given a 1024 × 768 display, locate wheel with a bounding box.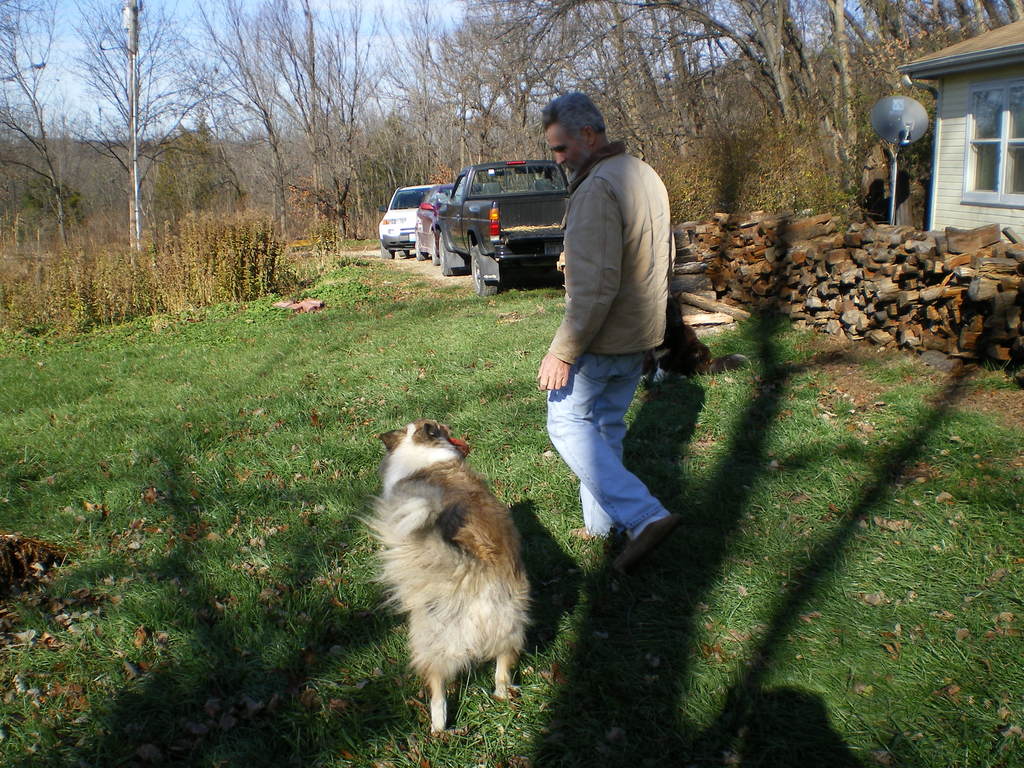
Located: crop(397, 248, 413, 259).
